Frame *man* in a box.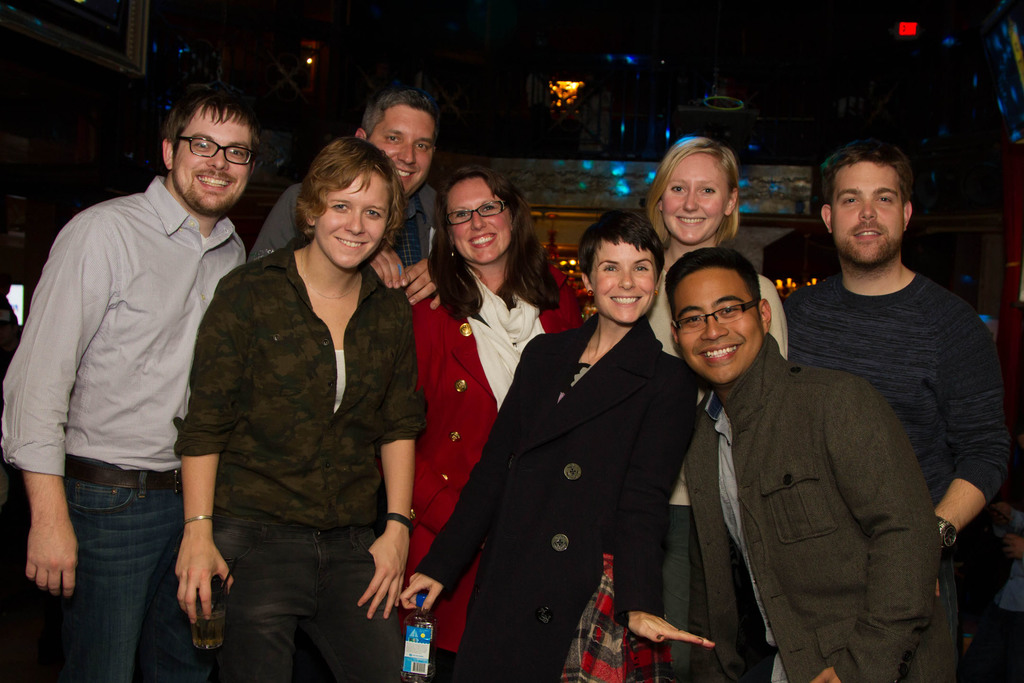
bbox=[668, 252, 1009, 682].
